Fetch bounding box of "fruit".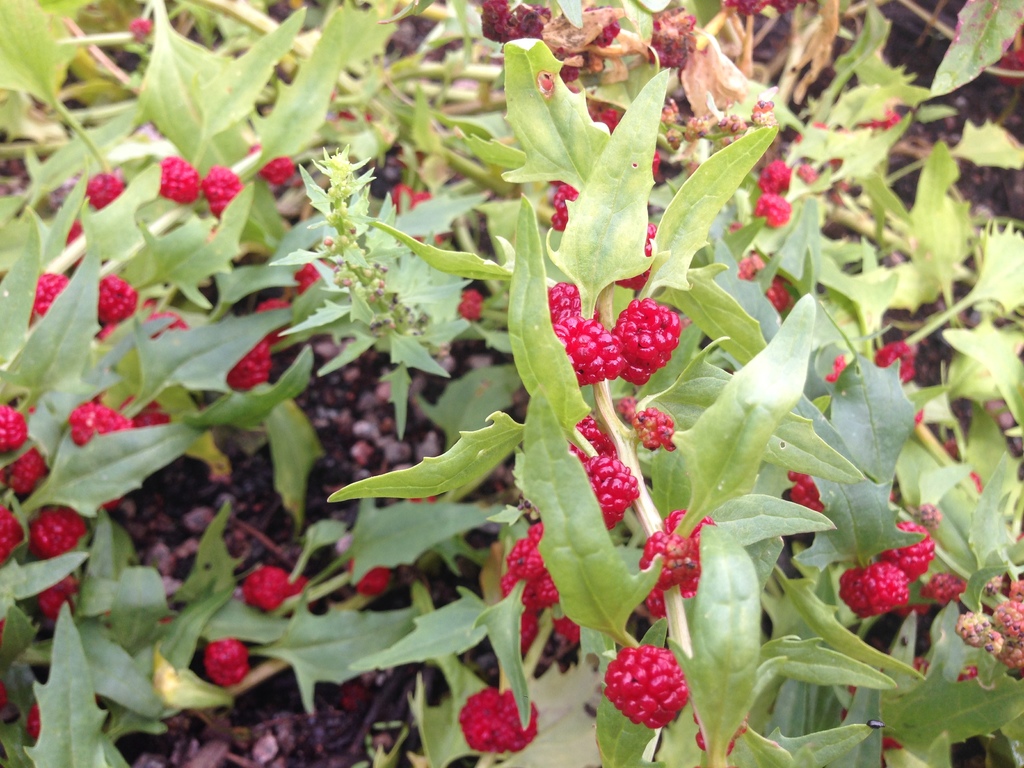
Bbox: [34,572,81,620].
